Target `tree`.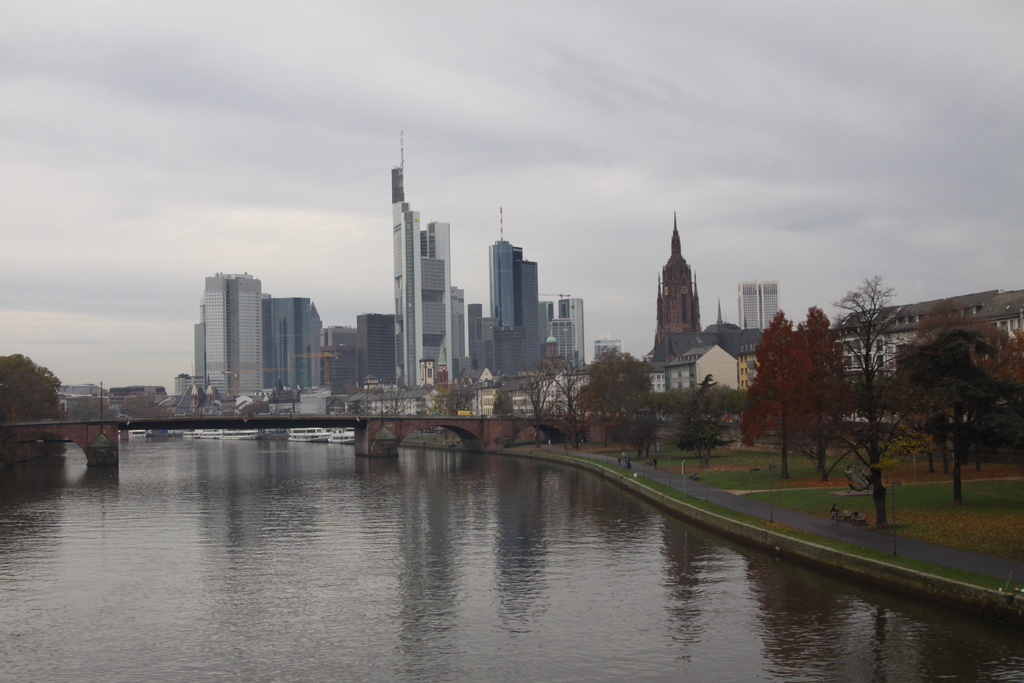
Target region: bbox(0, 353, 61, 418).
